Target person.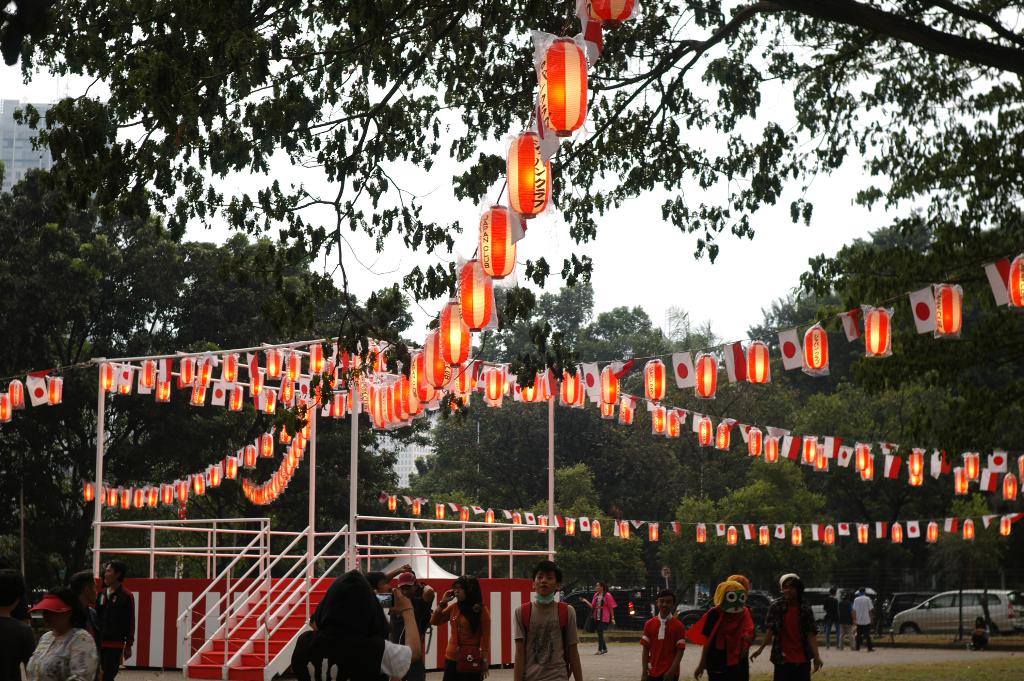
Target region: <bbox>746, 570, 833, 680</bbox>.
